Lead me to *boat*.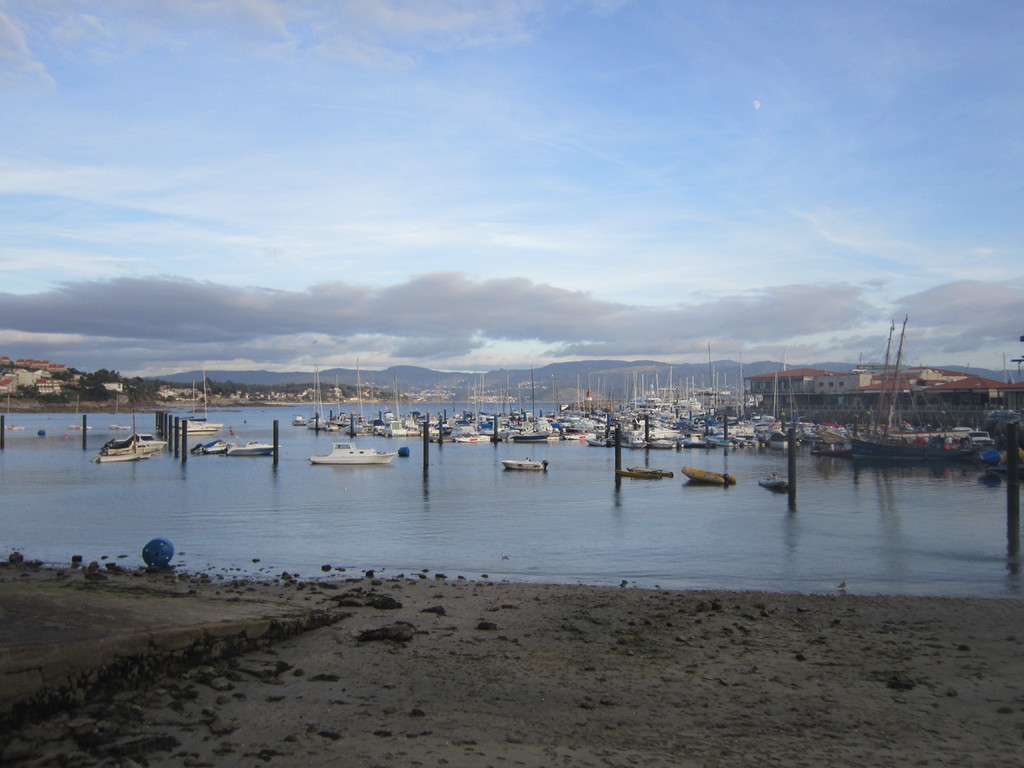
Lead to region(97, 448, 134, 461).
